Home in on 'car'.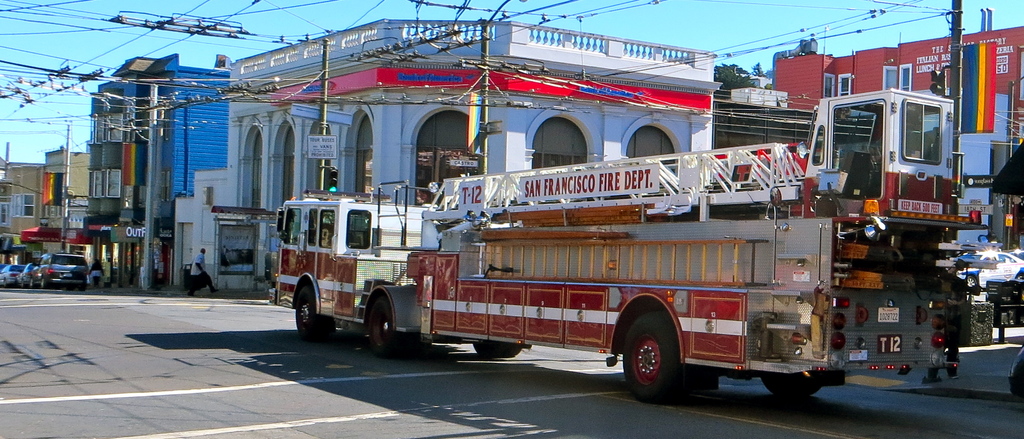
Homed in at pyautogui.locateOnScreen(17, 264, 36, 283).
